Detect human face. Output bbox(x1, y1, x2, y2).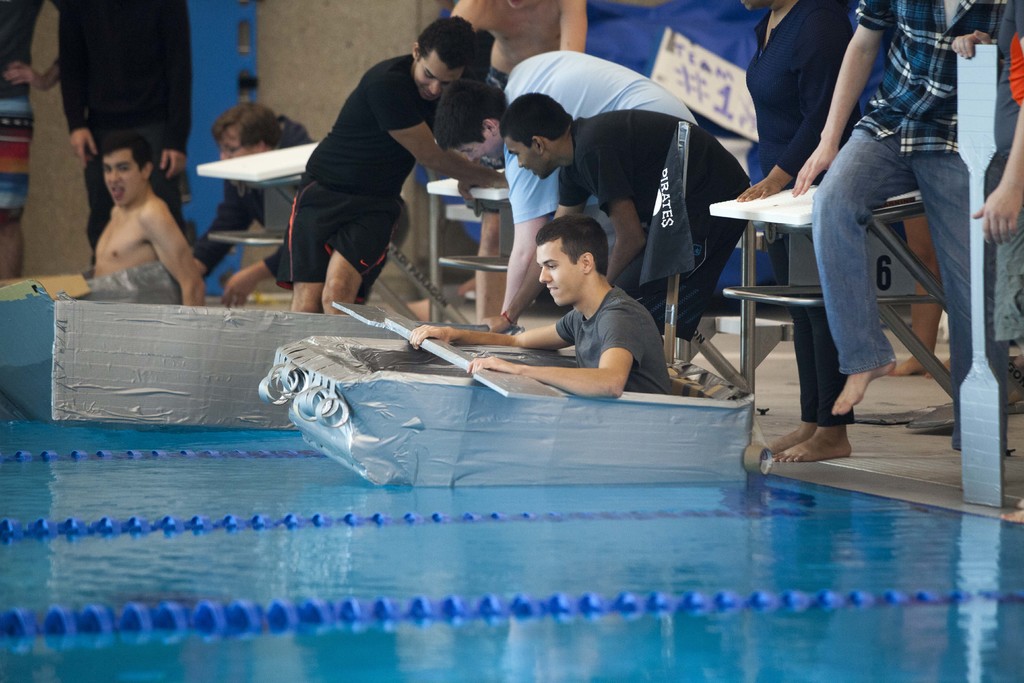
bbox(414, 52, 461, 107).
